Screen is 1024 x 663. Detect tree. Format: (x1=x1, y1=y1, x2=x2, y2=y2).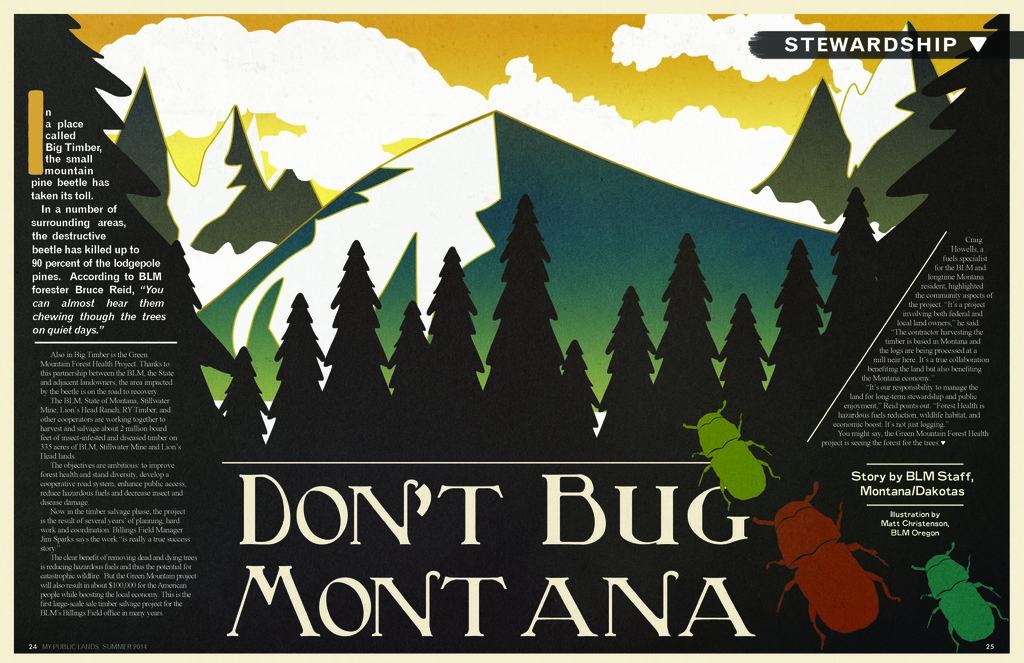
(x1=659, y1=236, x2=721, y2=457).
